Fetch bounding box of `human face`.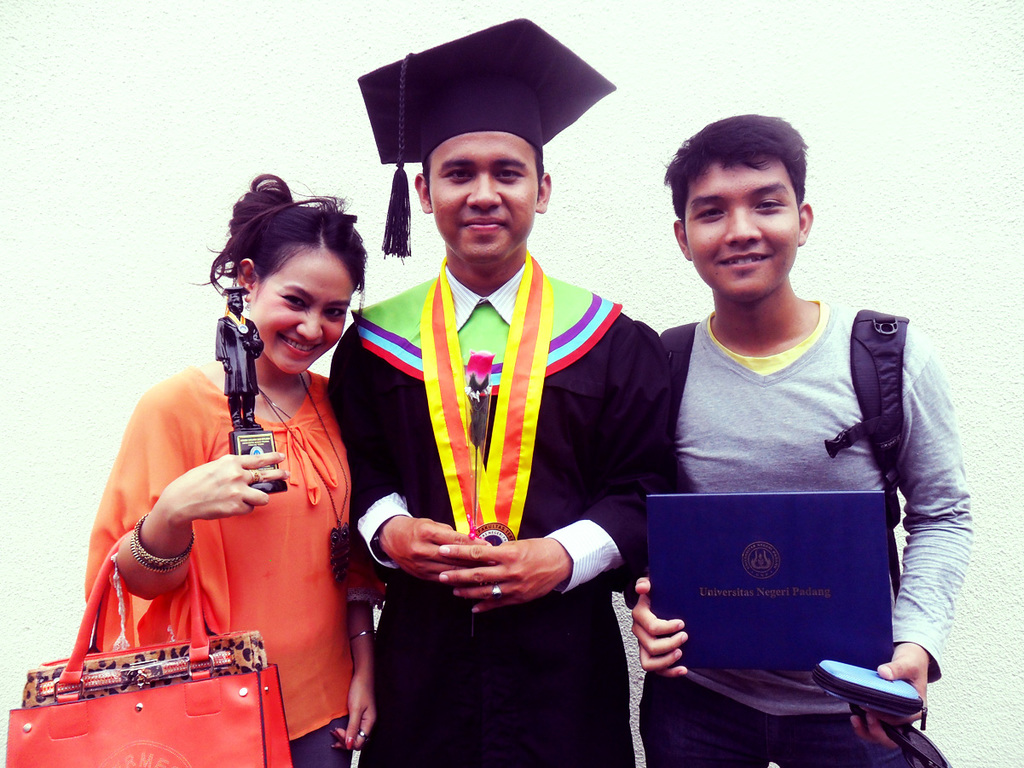
Bbox: (left=682, top=162, right=799, bottom=296).
